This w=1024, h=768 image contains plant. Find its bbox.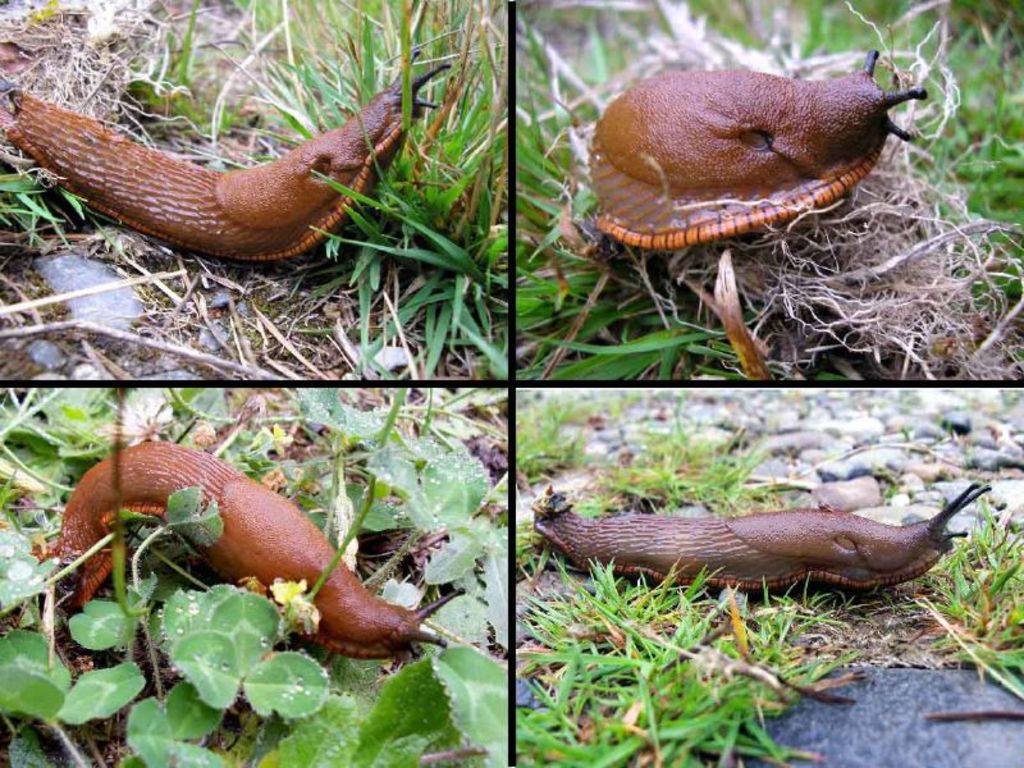
[x1=911, y1=485, x2=1023, y2=699].
